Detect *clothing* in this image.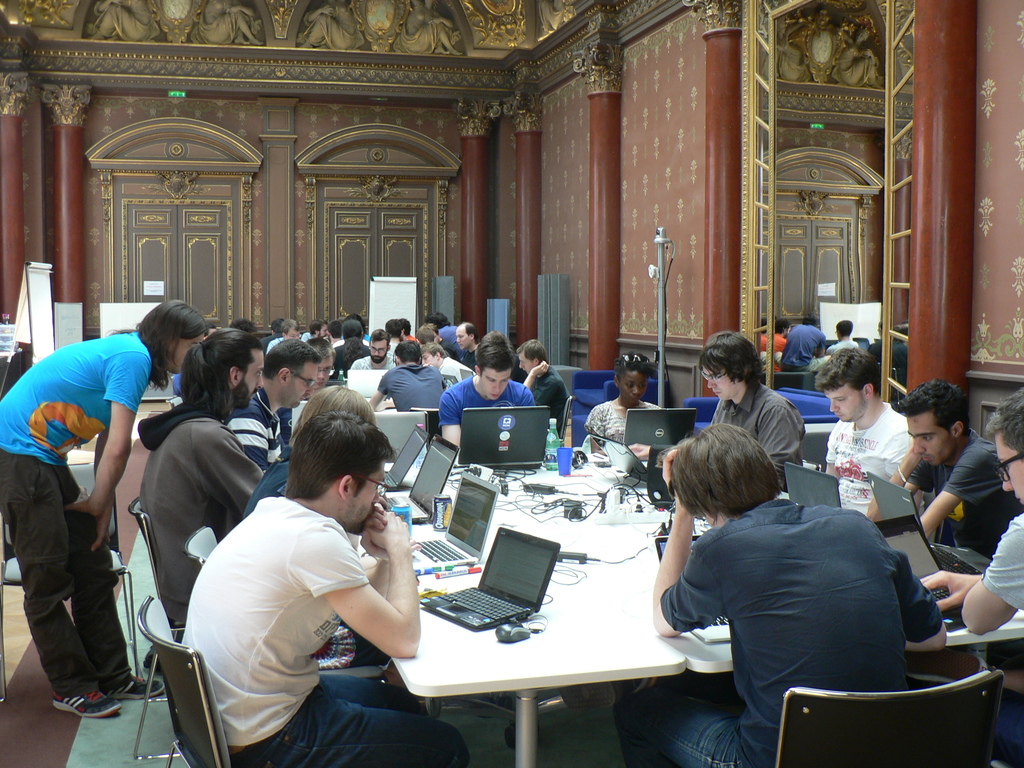
Detection: 0/333/154/697.
